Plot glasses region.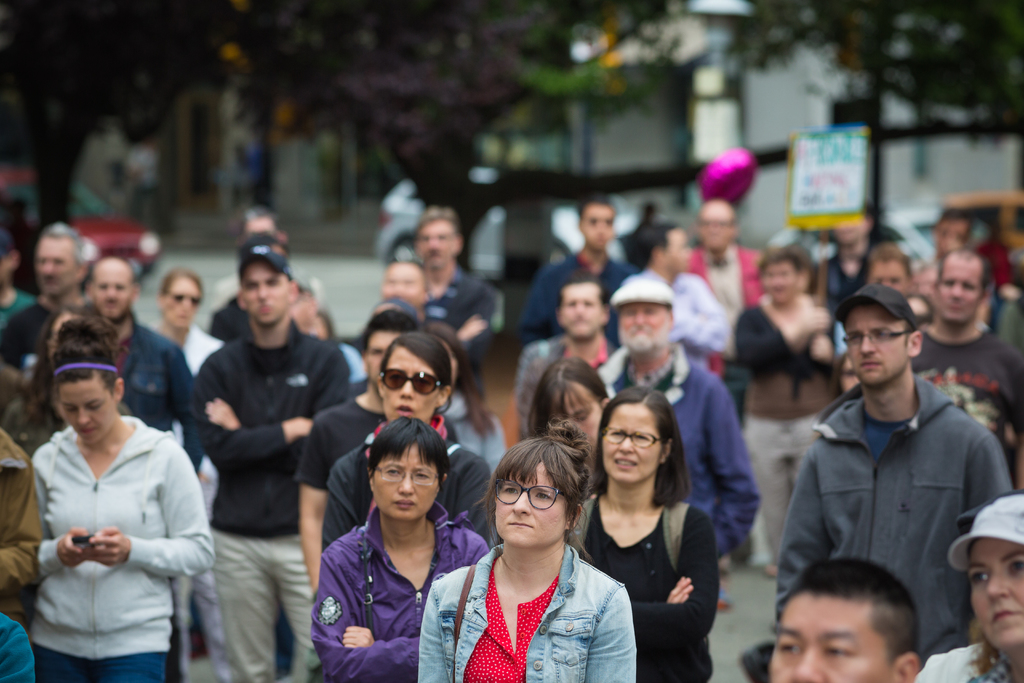
Plotted at 493/482/573/511.
